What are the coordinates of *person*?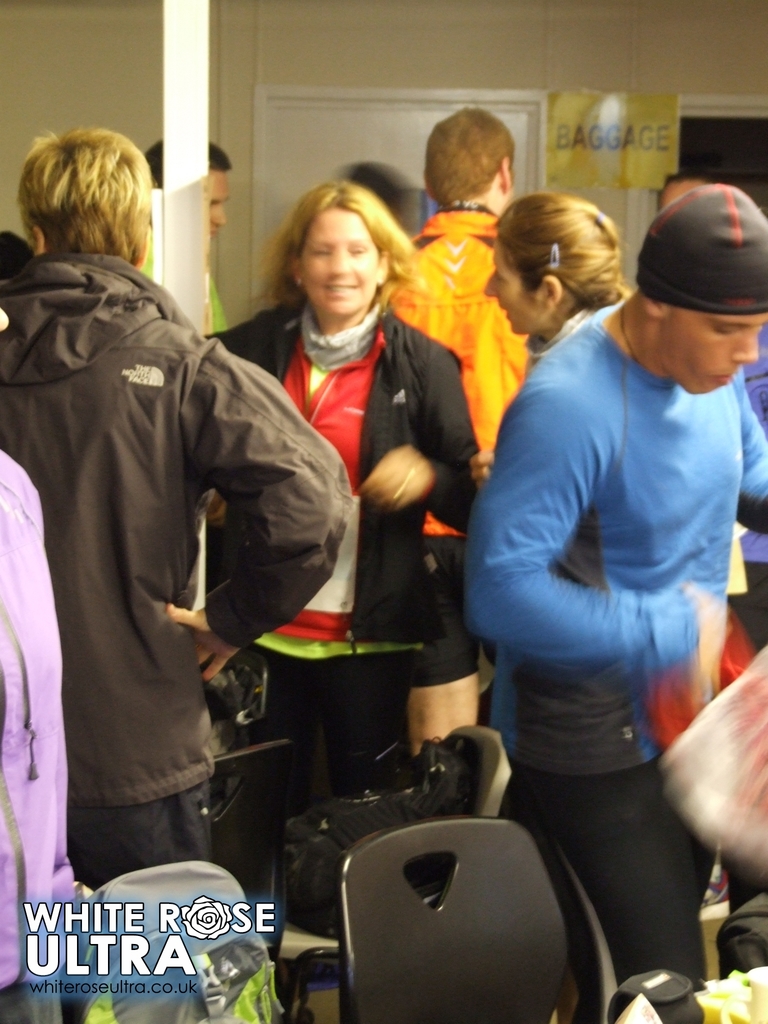
select_region(660, 169, 767, 908).
